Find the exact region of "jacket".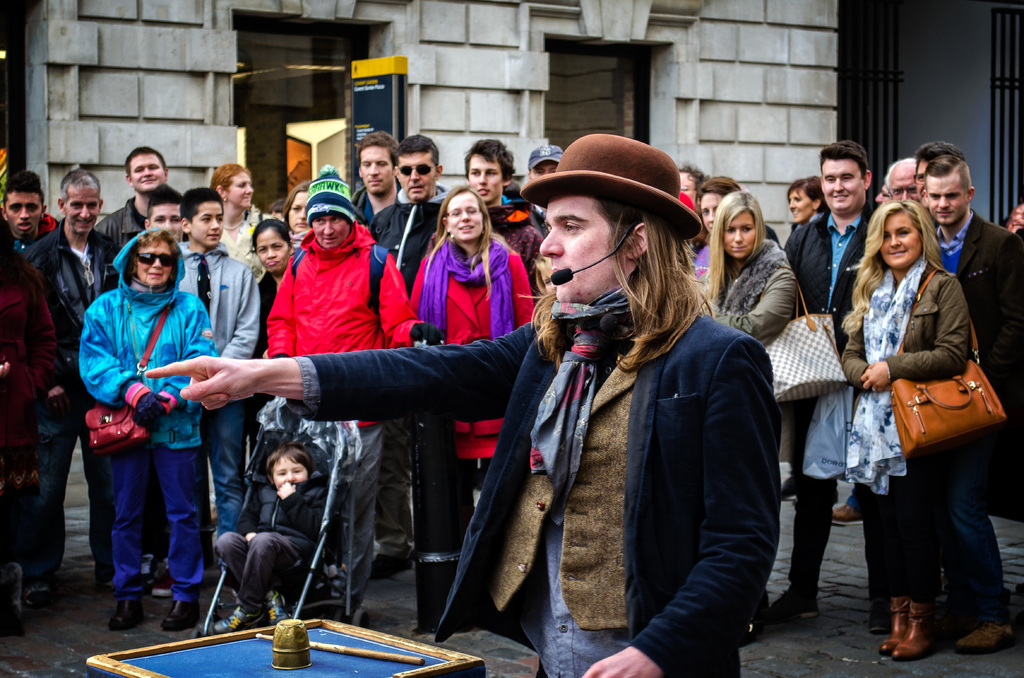
Exact region: (234,478,327,547).
